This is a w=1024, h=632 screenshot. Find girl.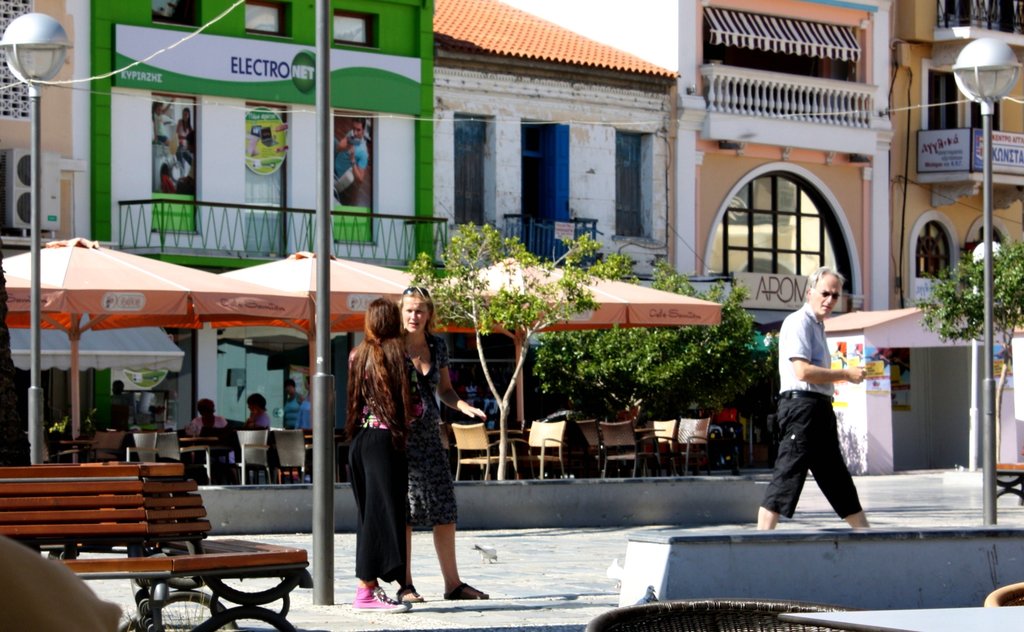
Bounding box: {"left": 346, "top": 295, "right": 431, "bottom": 609}.
